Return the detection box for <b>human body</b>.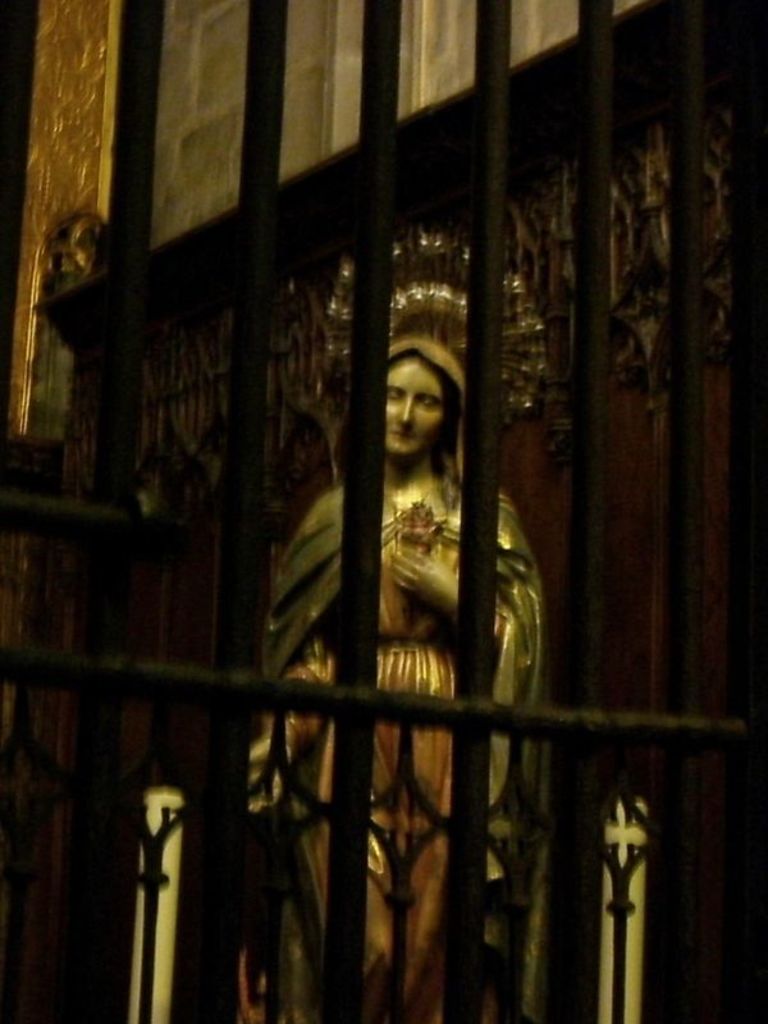
[248,471,549,1023].
